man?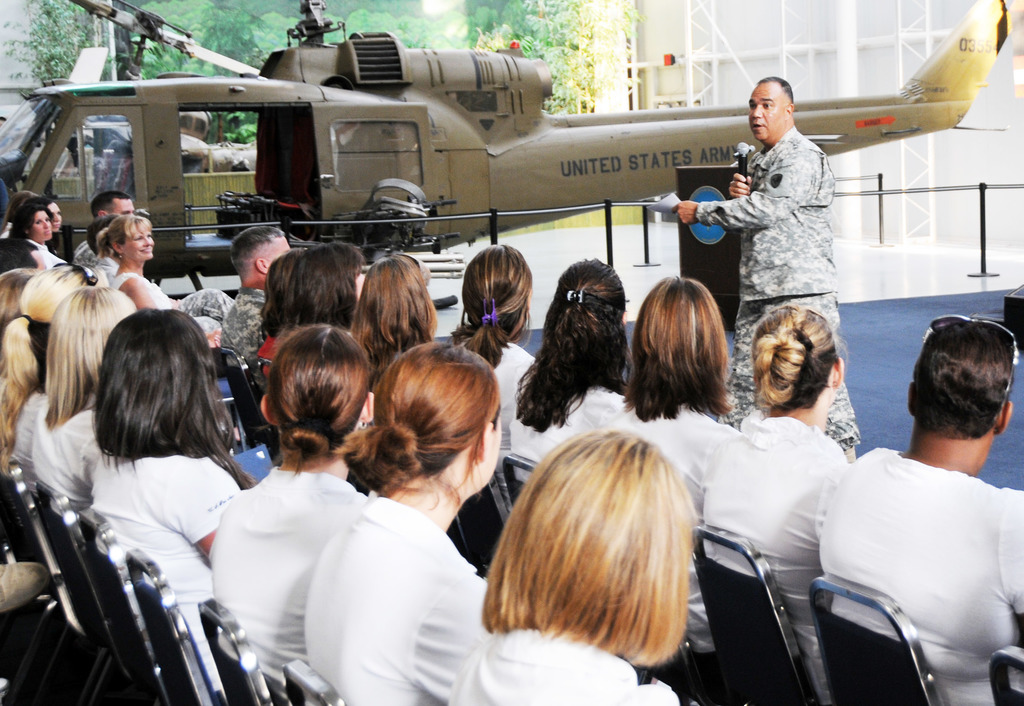
region(692, 86, 876, 382)
